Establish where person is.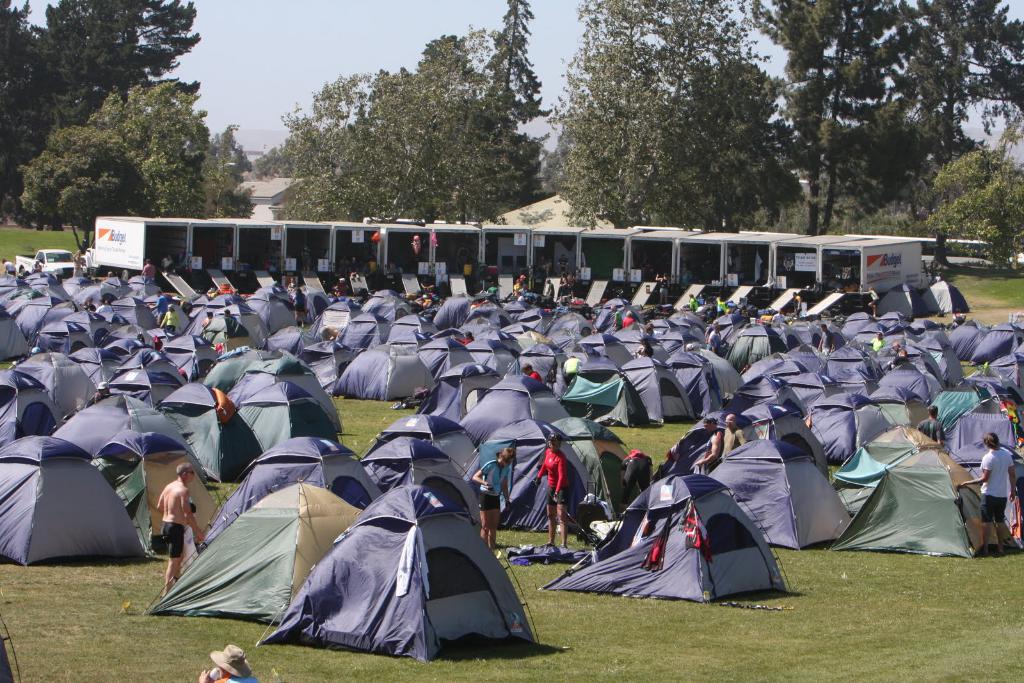
Established at [x1=449, y1=329, x2=477, y2=347].
